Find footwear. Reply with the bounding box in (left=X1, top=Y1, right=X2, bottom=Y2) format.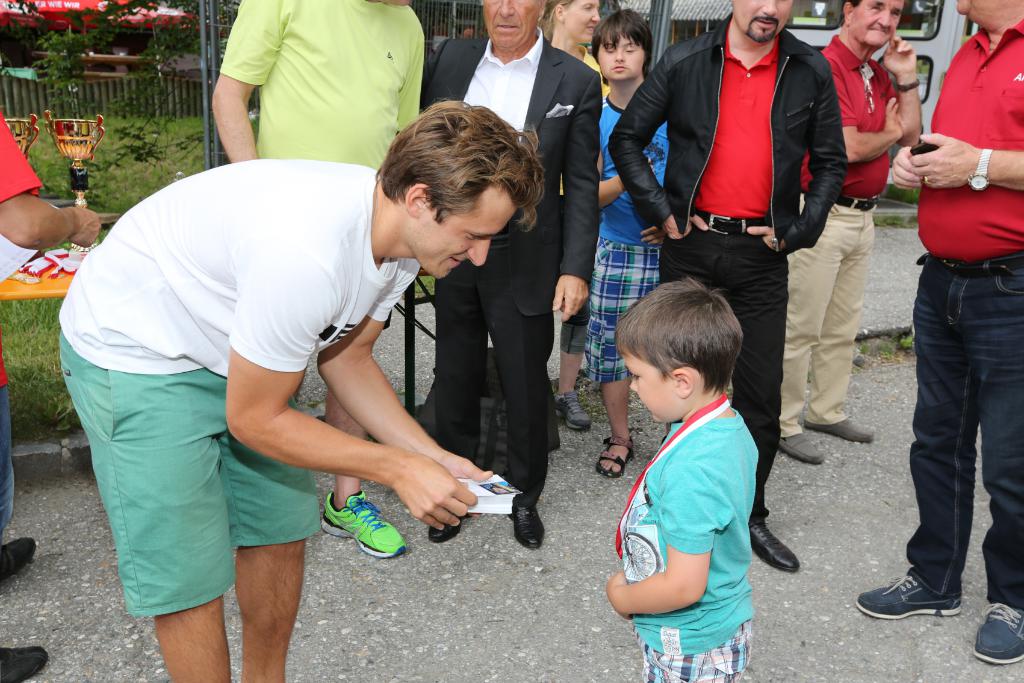
(left=593, top=436, right=635, bottom=477).
